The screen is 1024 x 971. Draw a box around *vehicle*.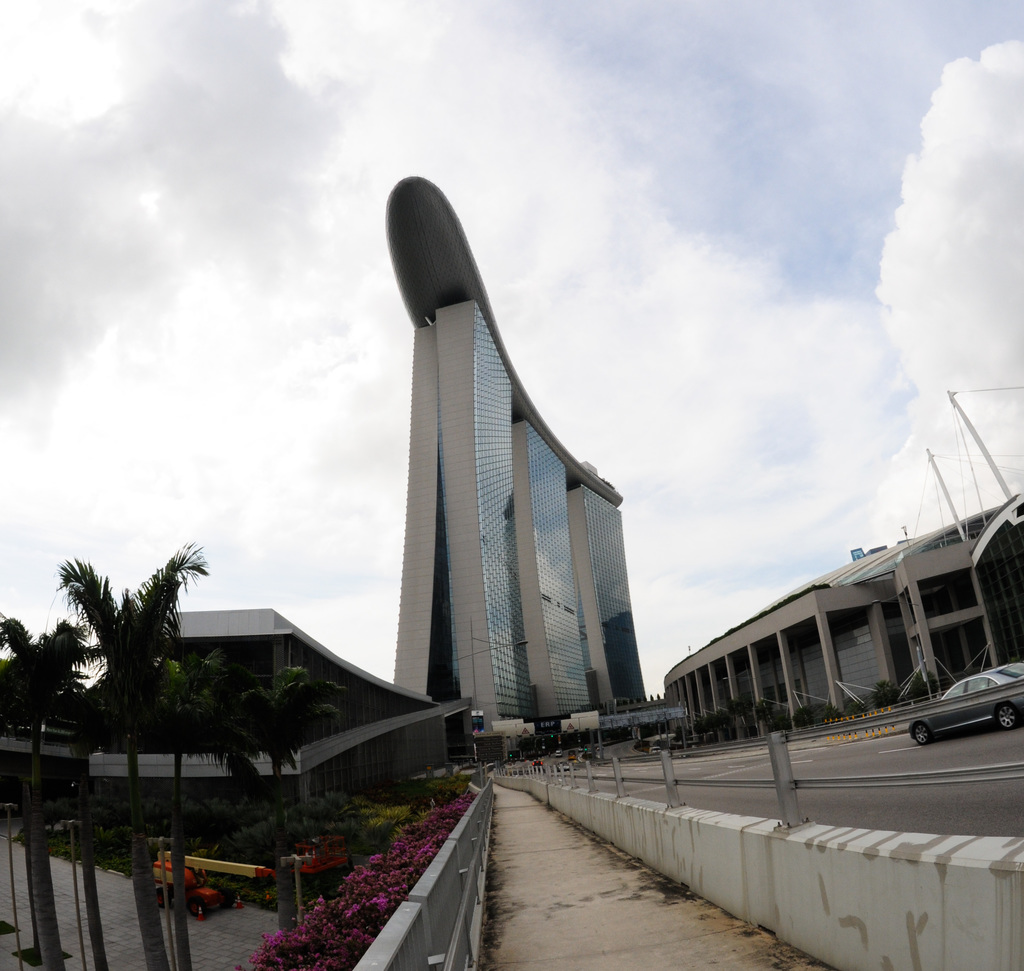
{"left": 152, "top": 851, "right": 276, "bottom": 917}.
